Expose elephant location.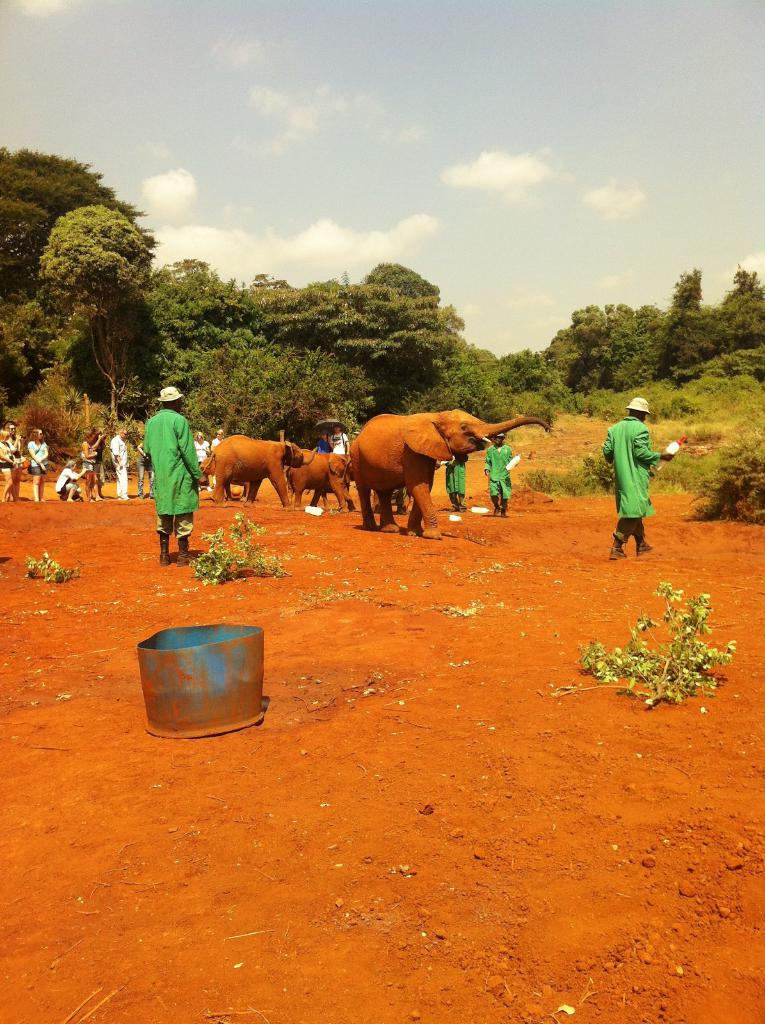
Exposed at bbox=(328, 404, 519, 526).
